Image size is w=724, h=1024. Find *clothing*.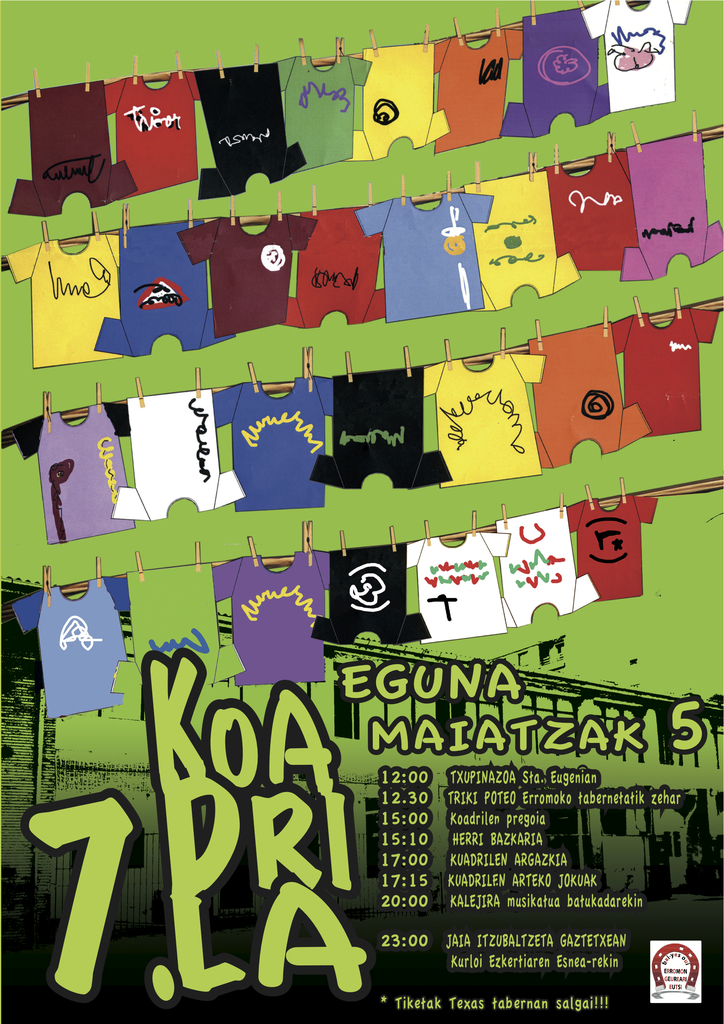
region(433, 27, 522, 153).
